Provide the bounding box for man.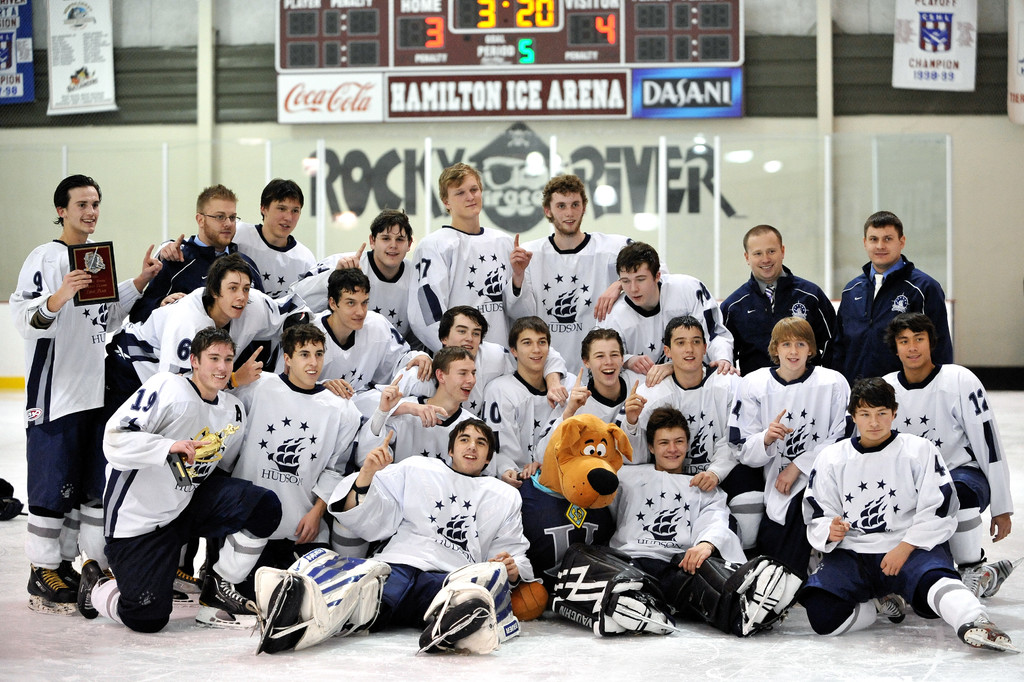
rect(390, 304, 570, 415).
